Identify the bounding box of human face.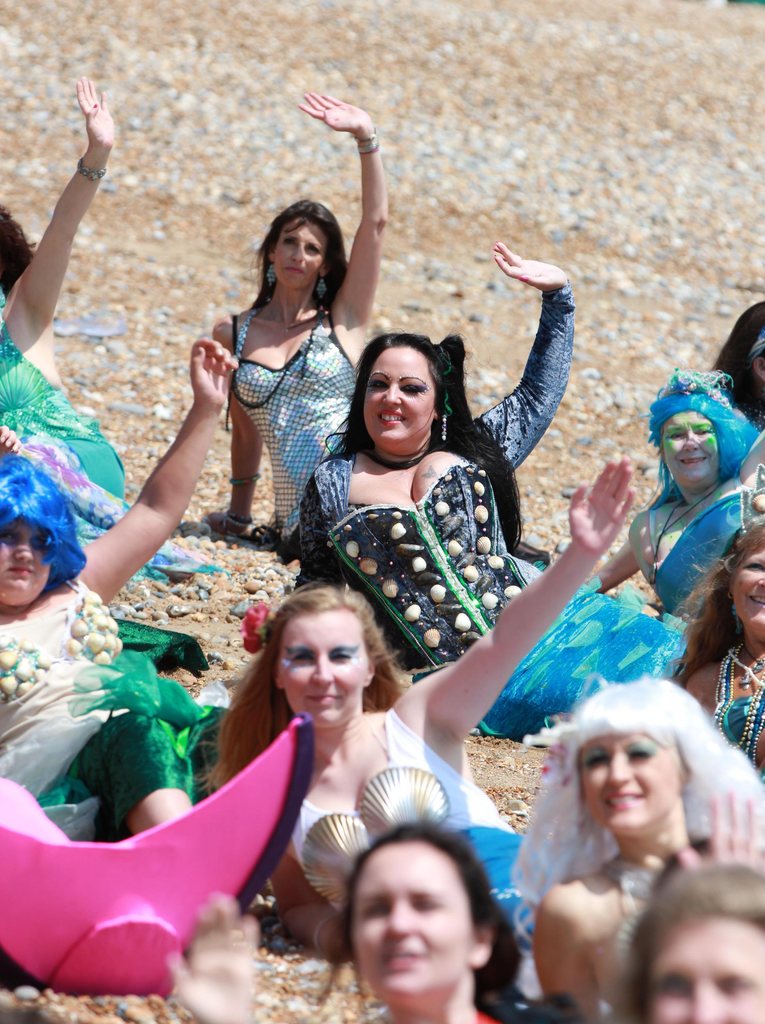
[left=577, top=729, right=694, bottom=834].
